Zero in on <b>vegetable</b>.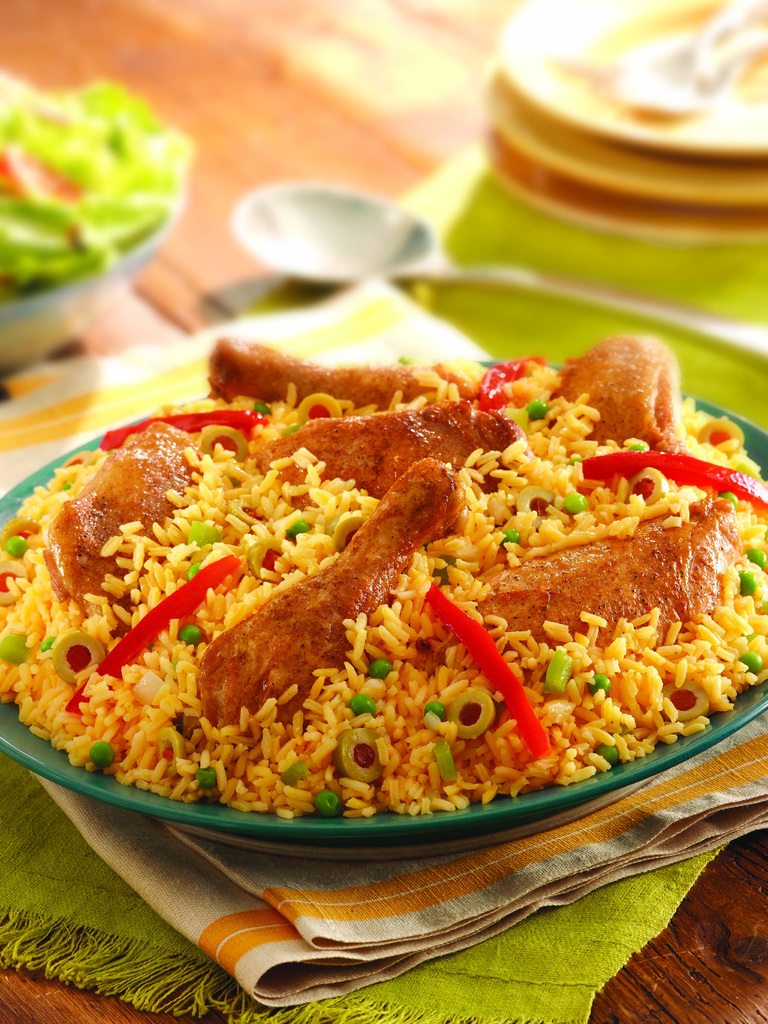
Zeroed in: left=744, top=547, right=765, bottom=572.
